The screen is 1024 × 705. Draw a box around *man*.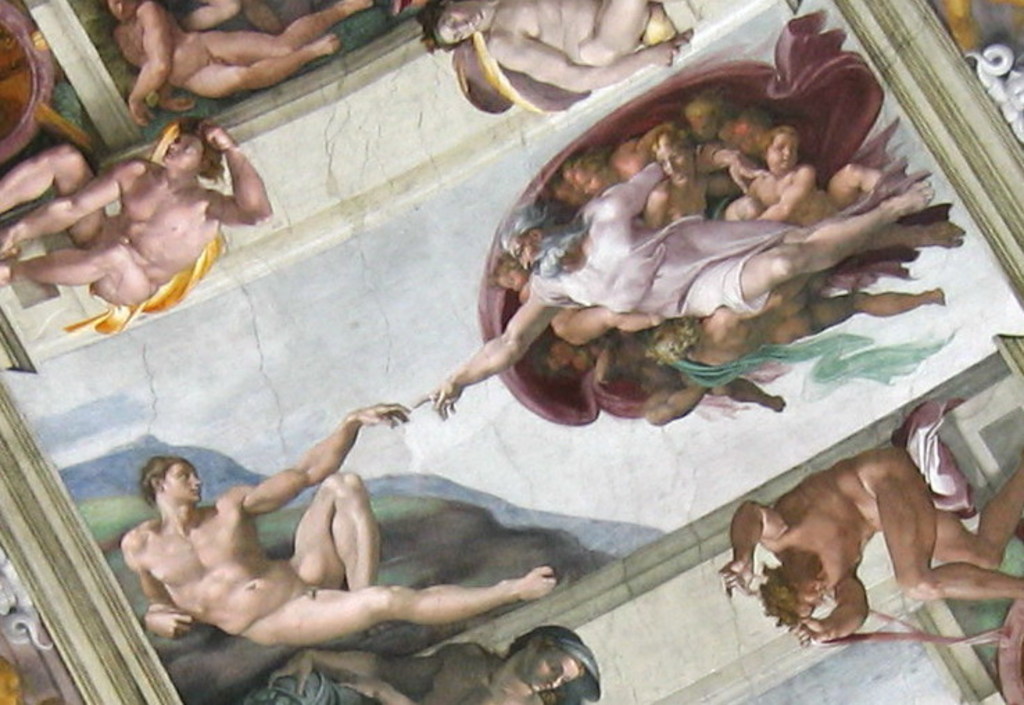
[713,445,1023,649].
